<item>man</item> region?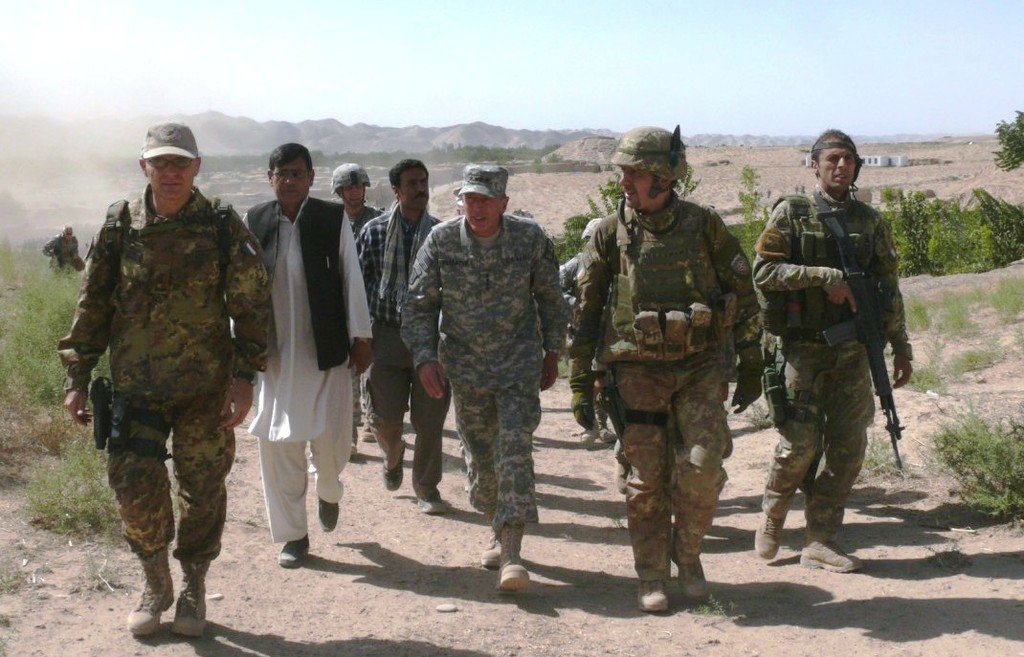
(410, 152, 567, 586)
